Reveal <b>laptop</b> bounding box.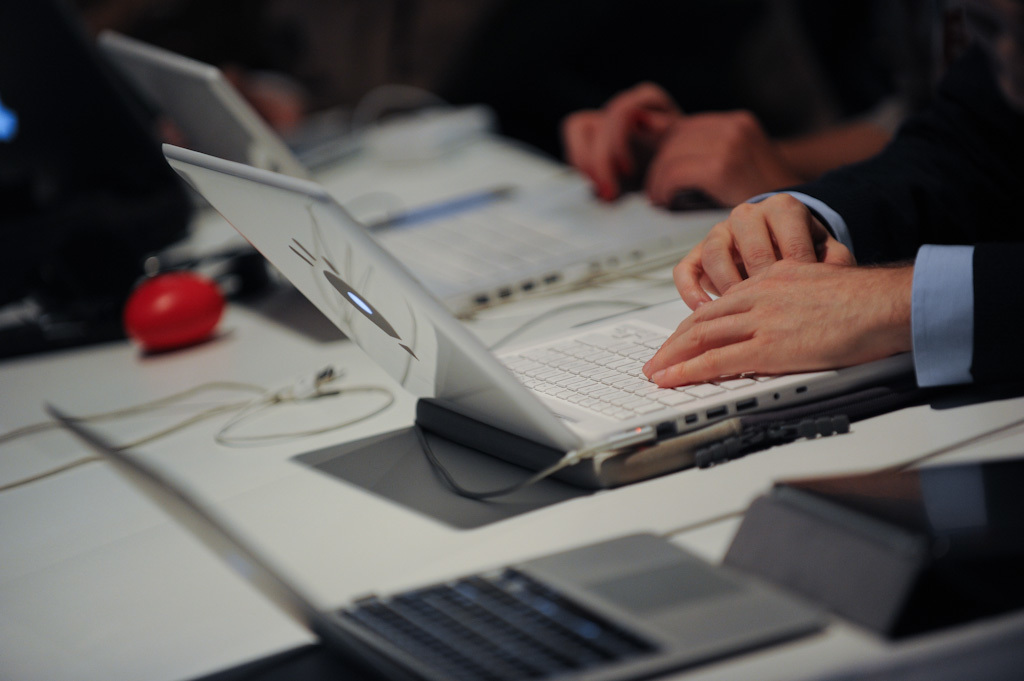
Revealed: (x1=161, y1=139, x2=911, y2=458).
